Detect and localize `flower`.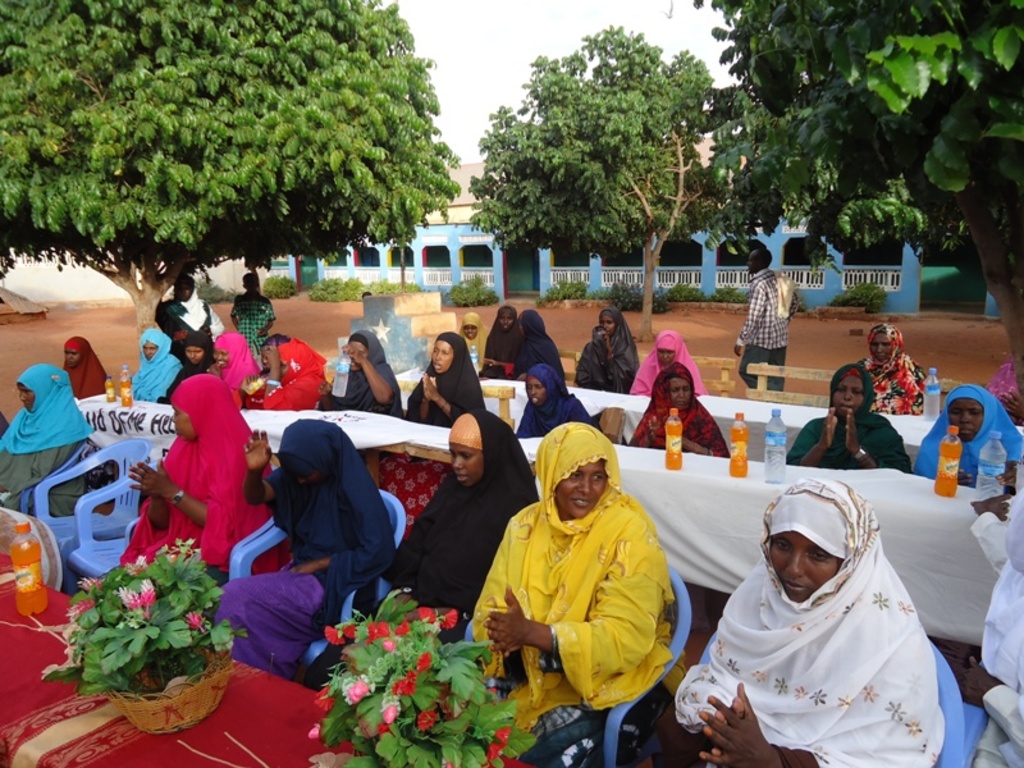
Localized at <bbox>310, 685, 334, 714</bbox>.
